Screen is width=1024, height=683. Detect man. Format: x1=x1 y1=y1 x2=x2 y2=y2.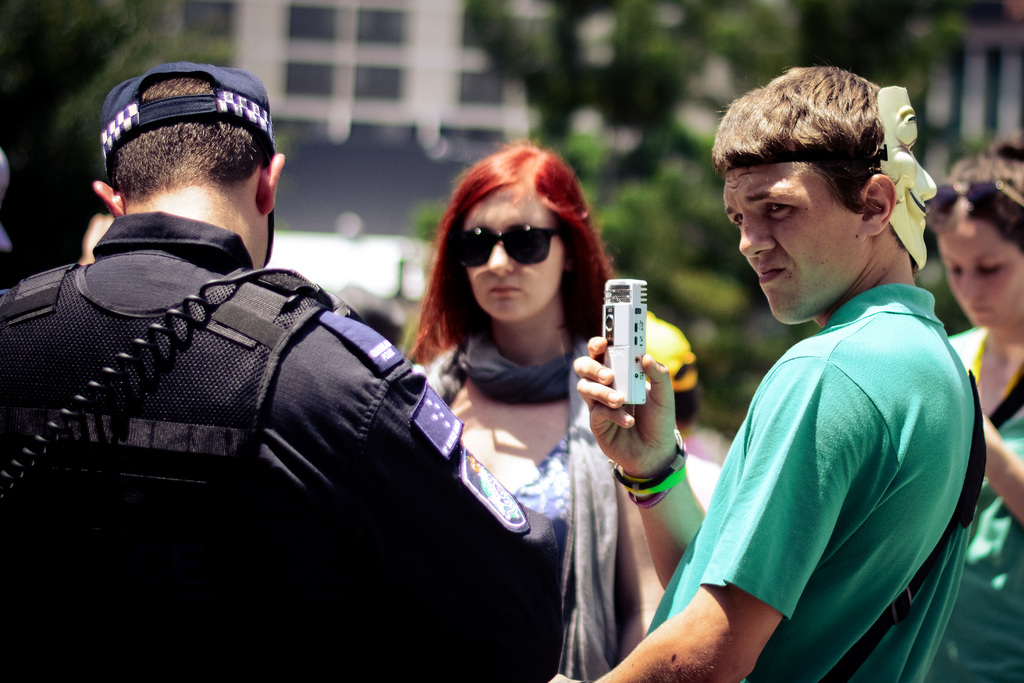
x1=569 y1=69 x2=990 y2=682.
